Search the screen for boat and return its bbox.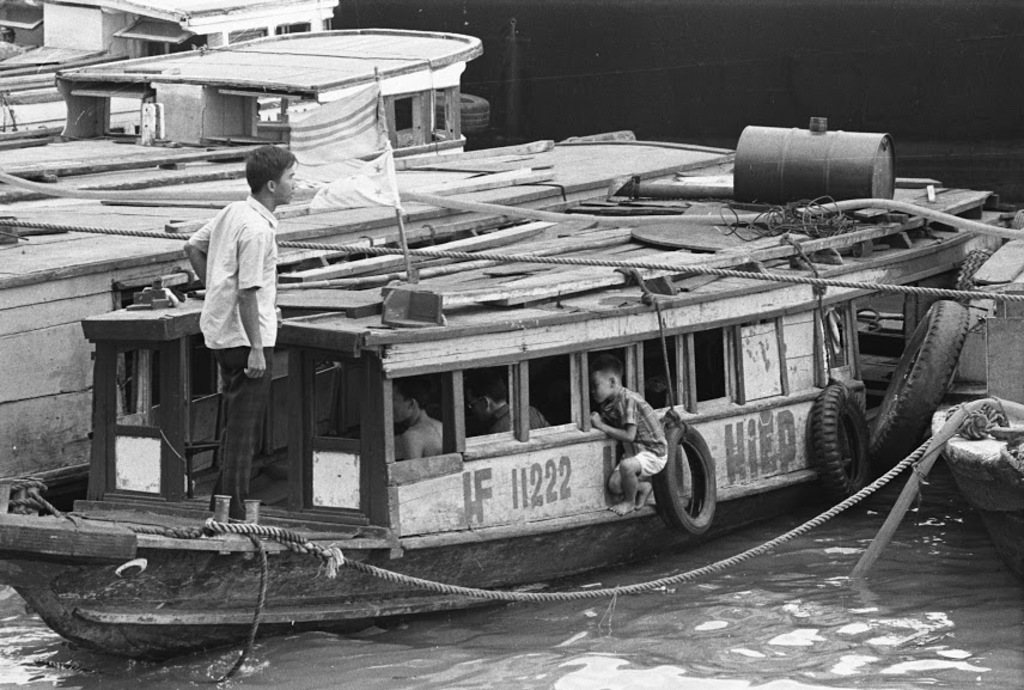
Found: 919 220 1023 514.
